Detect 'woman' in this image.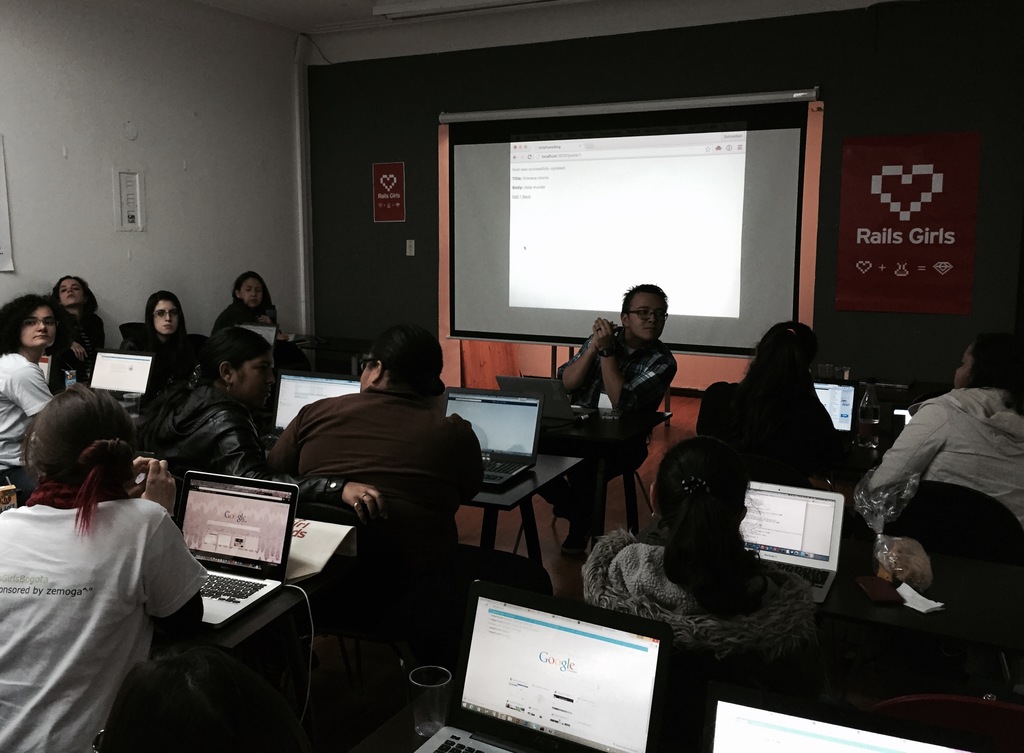
Detection: rect(209, 271, 283, 338).
